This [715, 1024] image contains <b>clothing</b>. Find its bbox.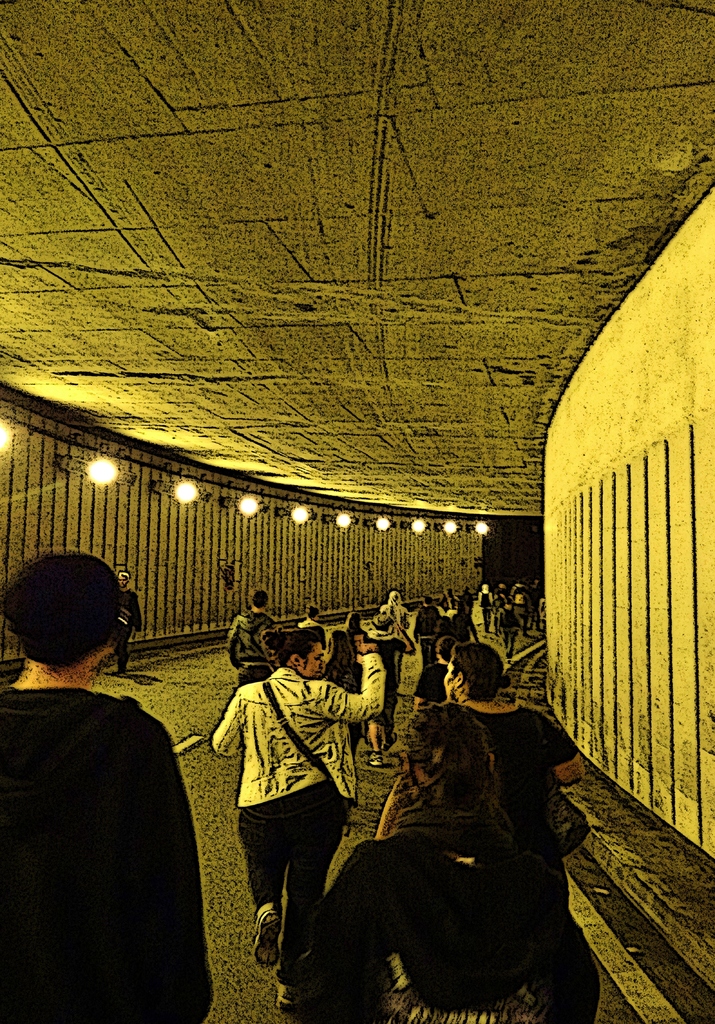
detection(528, 574, 544, 623).
